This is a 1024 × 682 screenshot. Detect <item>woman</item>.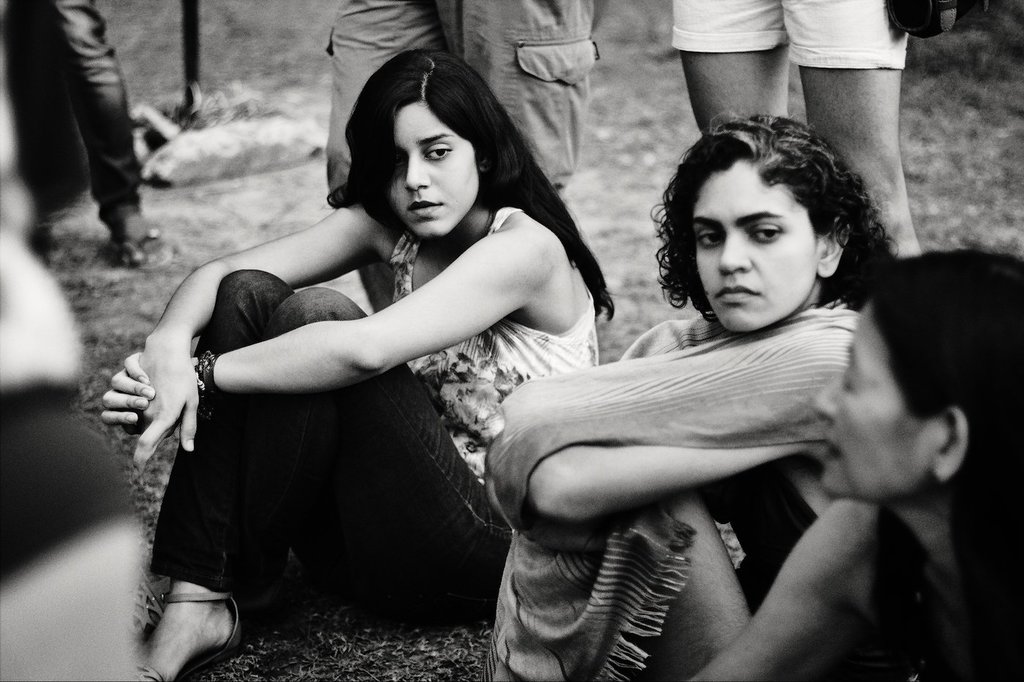
bbox=(666, 0, 942, 257).
